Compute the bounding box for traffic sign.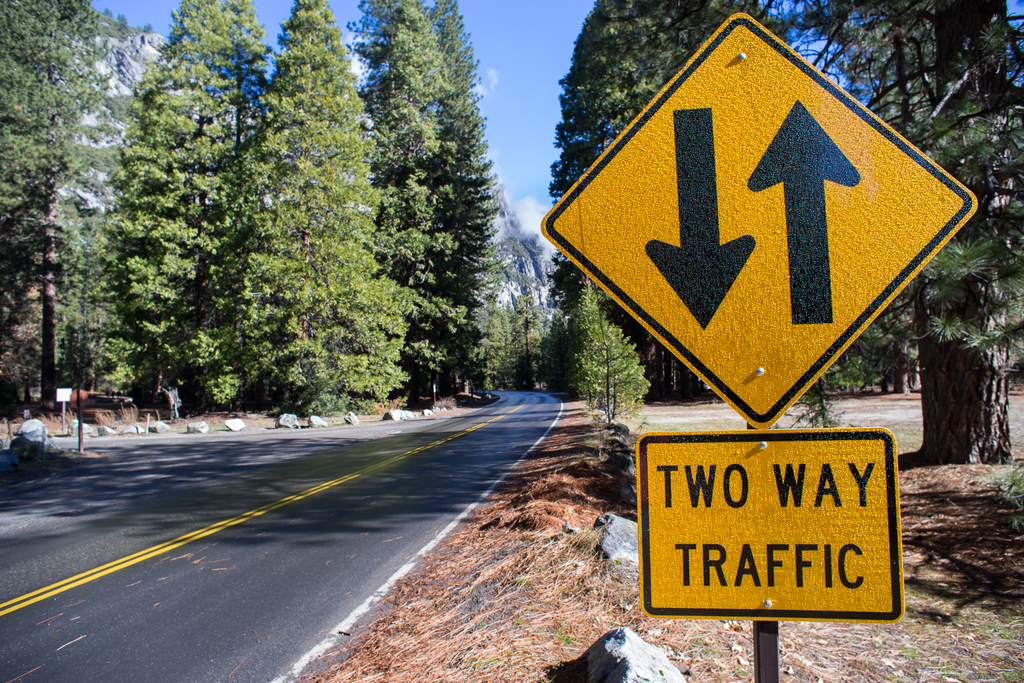
<box>543,9,980,442</box>.
